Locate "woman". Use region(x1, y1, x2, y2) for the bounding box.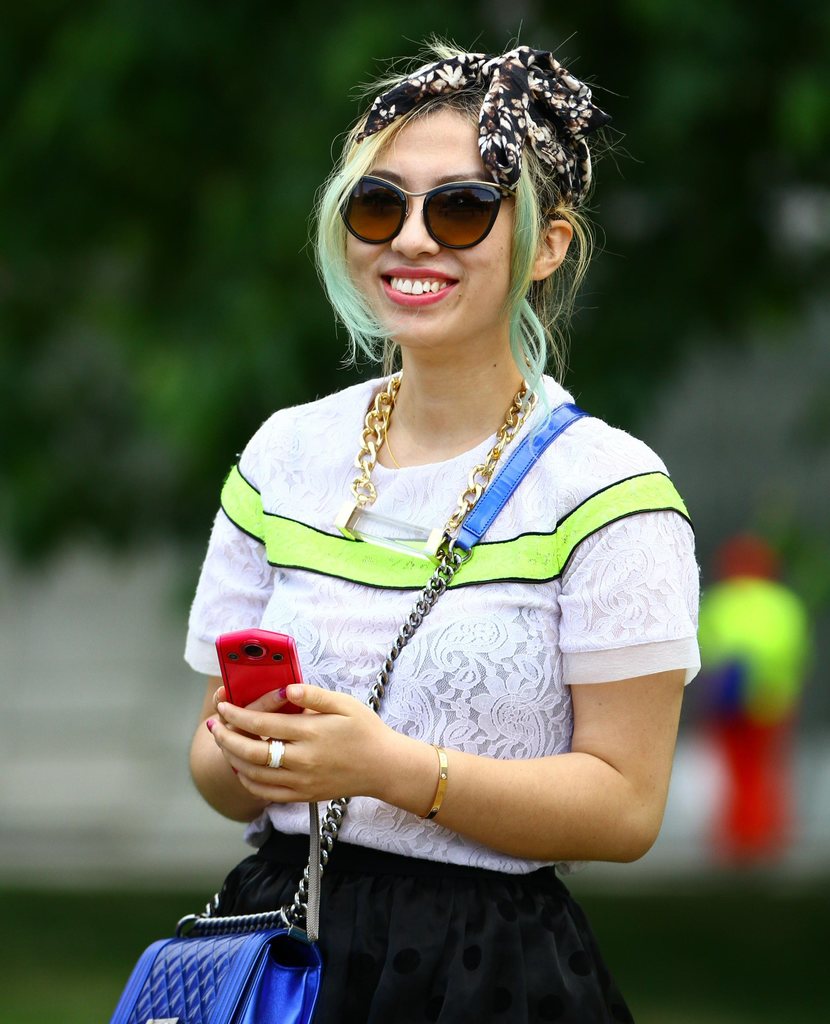
region(178, 43, 695, 1017).
